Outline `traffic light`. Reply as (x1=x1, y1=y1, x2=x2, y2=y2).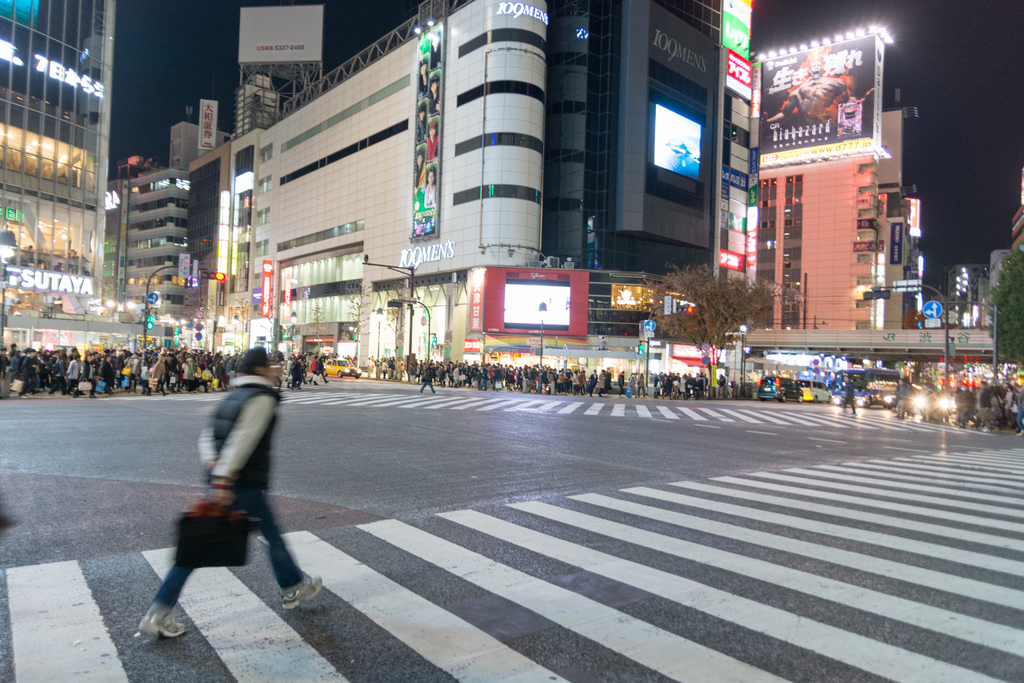
(x1=174, y1=328, x2=180, y2=334).
